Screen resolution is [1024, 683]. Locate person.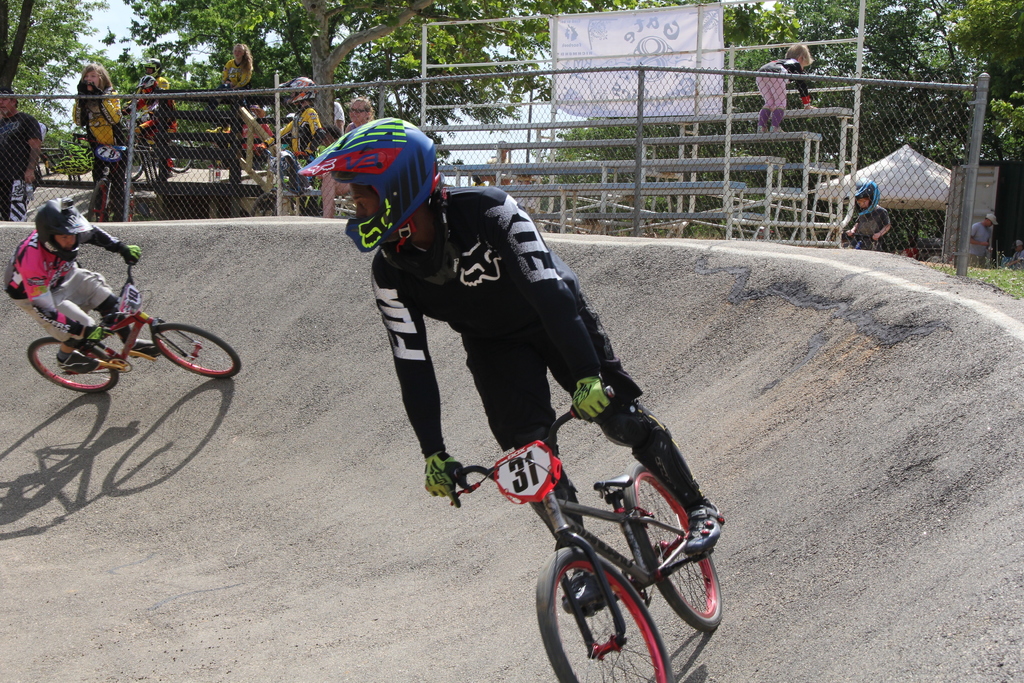
crop(973, 208, 1000, 267).
